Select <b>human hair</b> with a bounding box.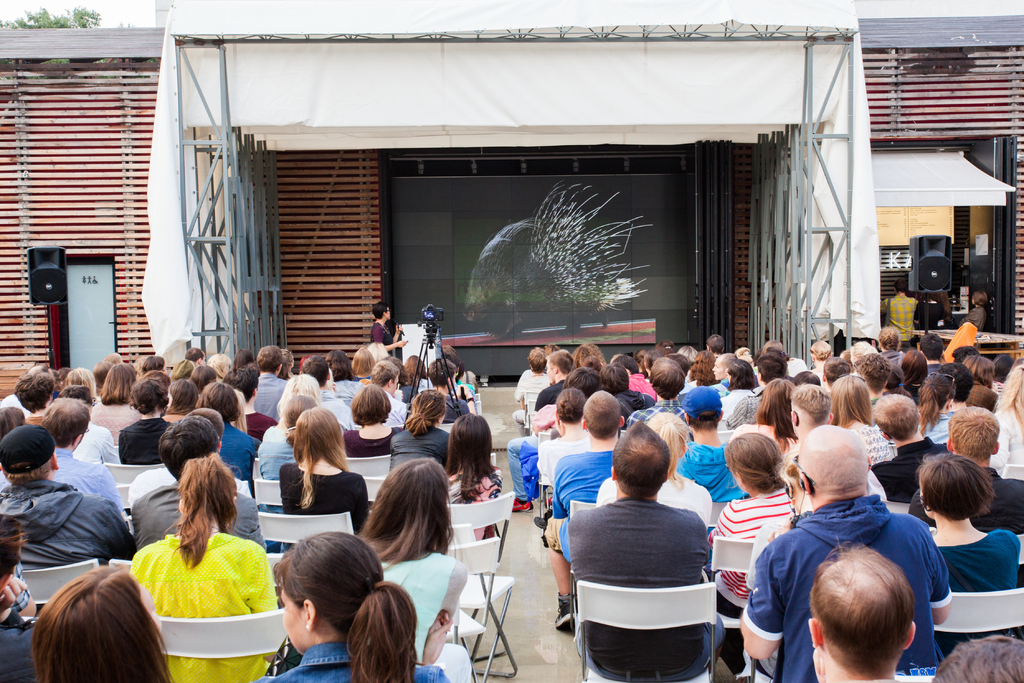
(left=27, top=562, right=176, bottom=682).
